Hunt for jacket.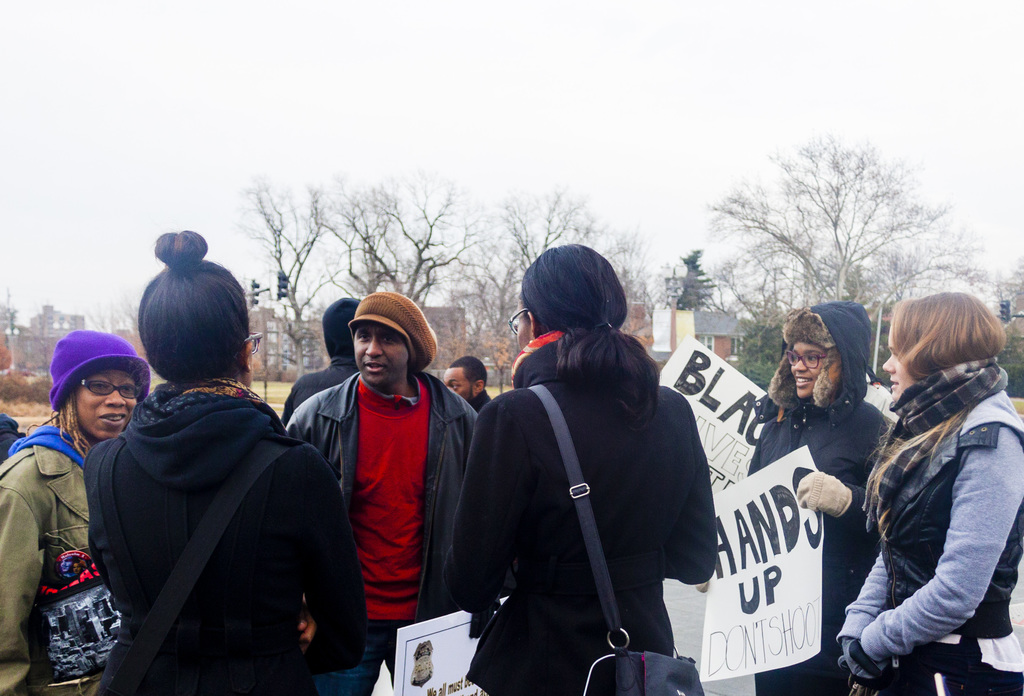
Hunted down at x1=824, y1=360, x2=1023, y2=695.
